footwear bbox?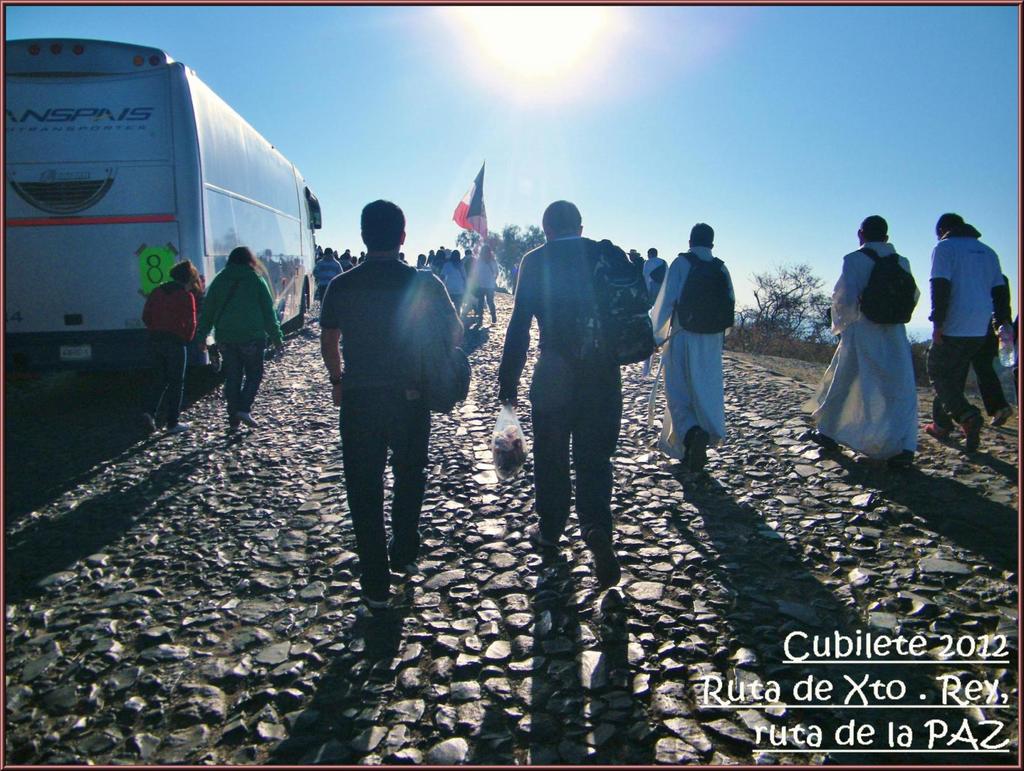
locate(957, 410, 976, 455)
